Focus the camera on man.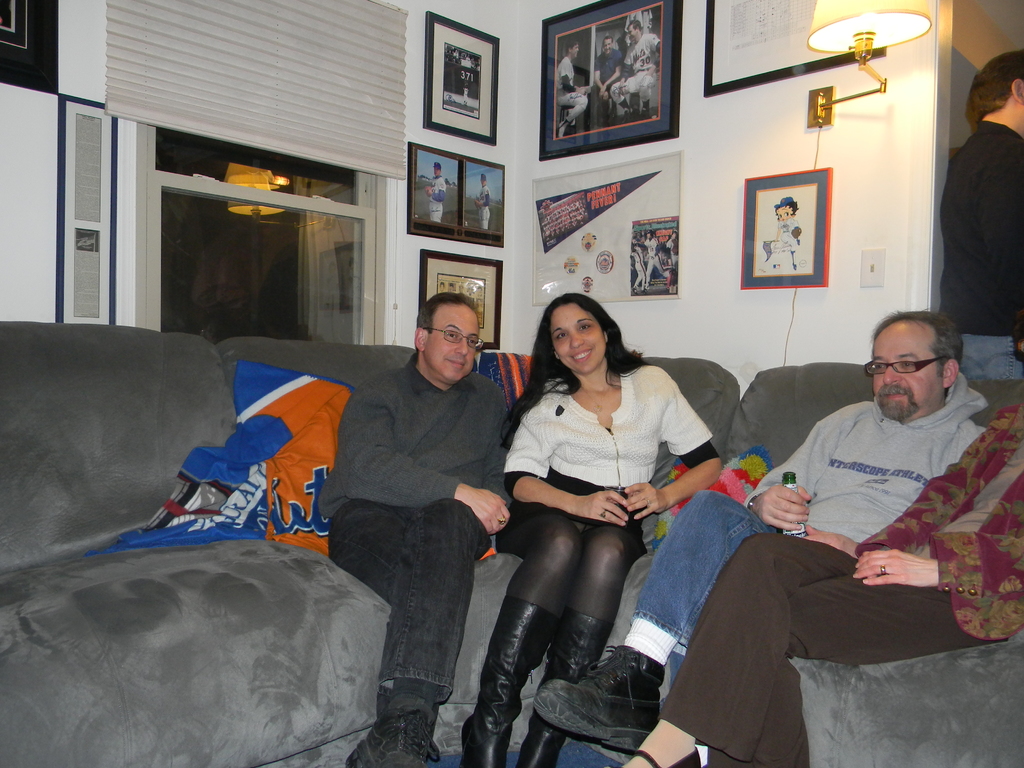
Focus region: [x1=533, y1=300, x2=996, y2=757].
